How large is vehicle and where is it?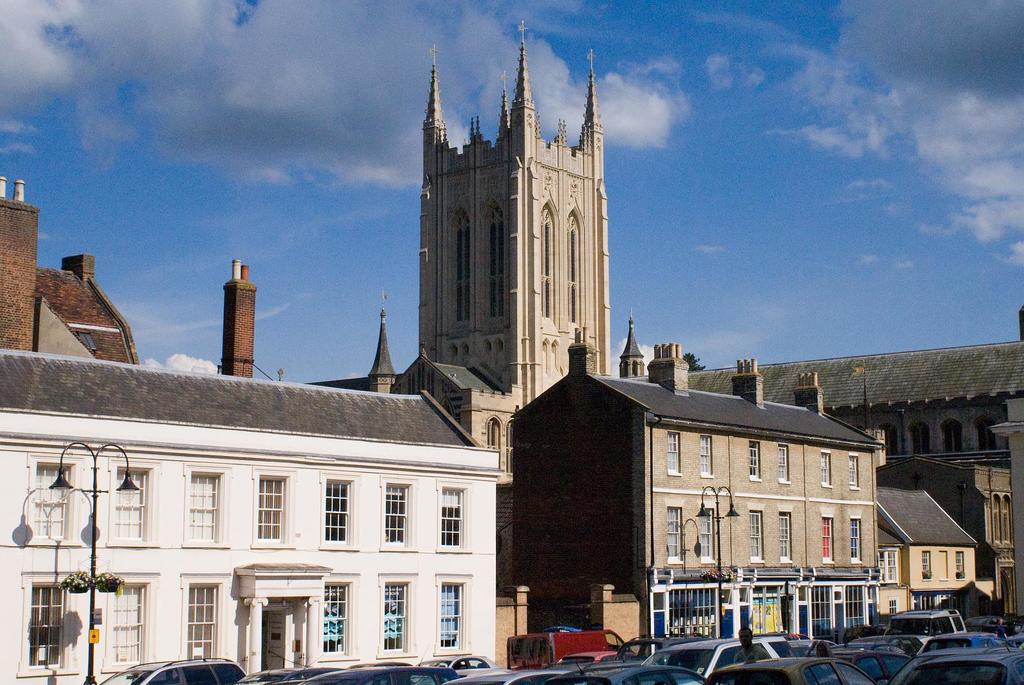
Bounding box: {"left": 302, "top": 668, "right": 454, "bottom": 684}.
